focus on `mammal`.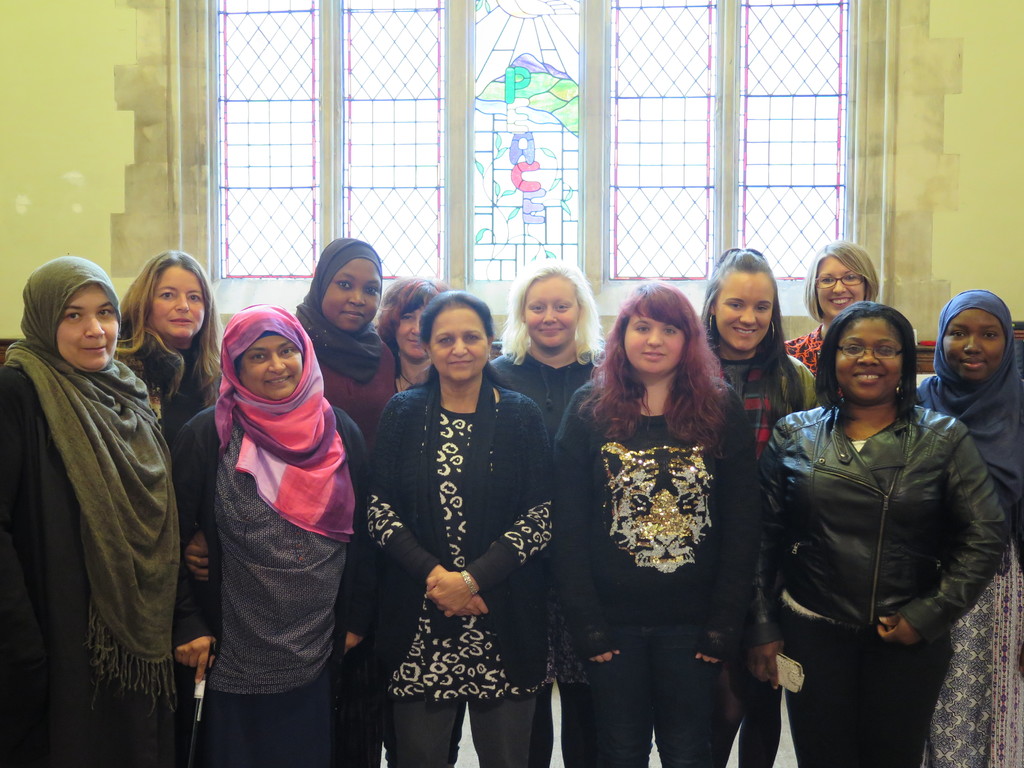
Focused at l=171, t=302, r=373, b=767.
